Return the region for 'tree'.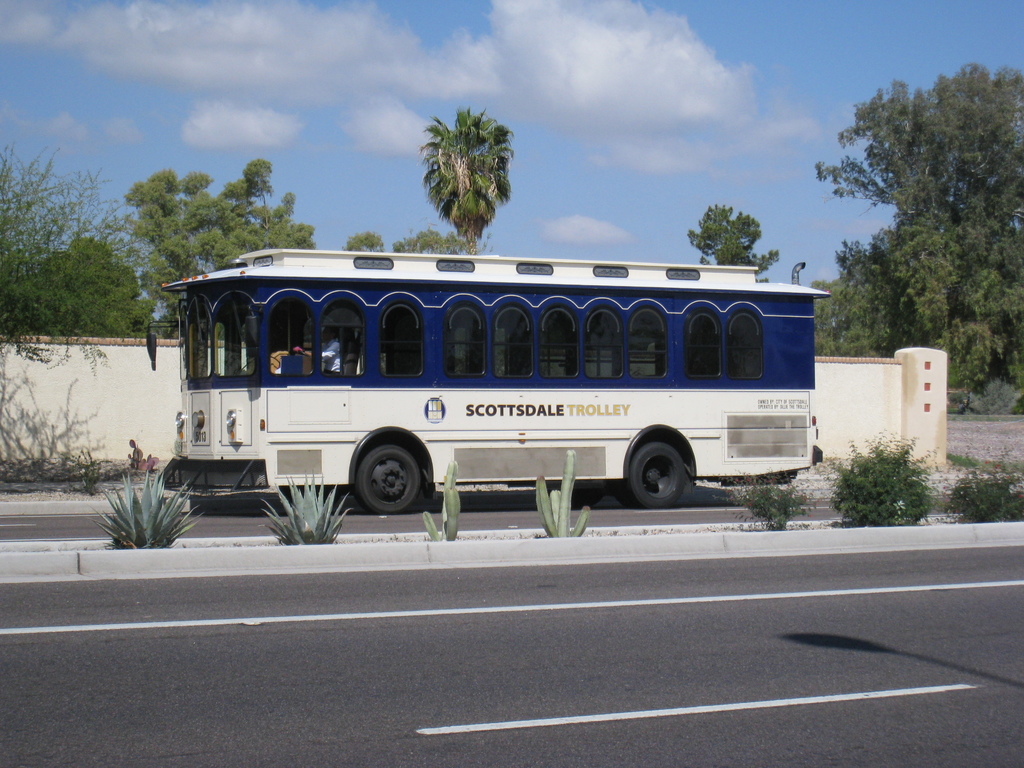
Rect(391, 225, 463, 259).
